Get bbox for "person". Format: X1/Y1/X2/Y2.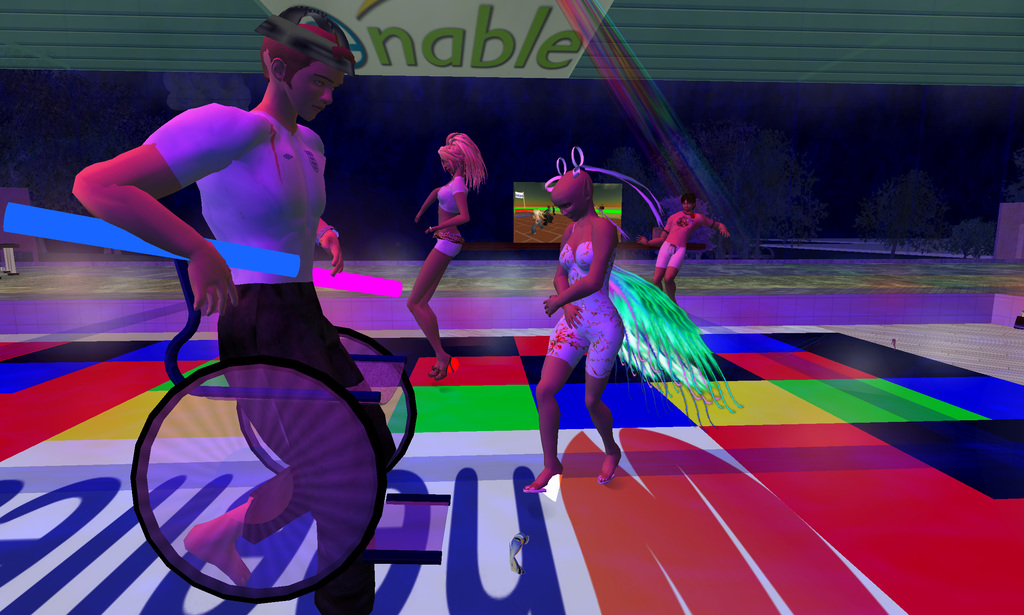
531/209/547/232.
